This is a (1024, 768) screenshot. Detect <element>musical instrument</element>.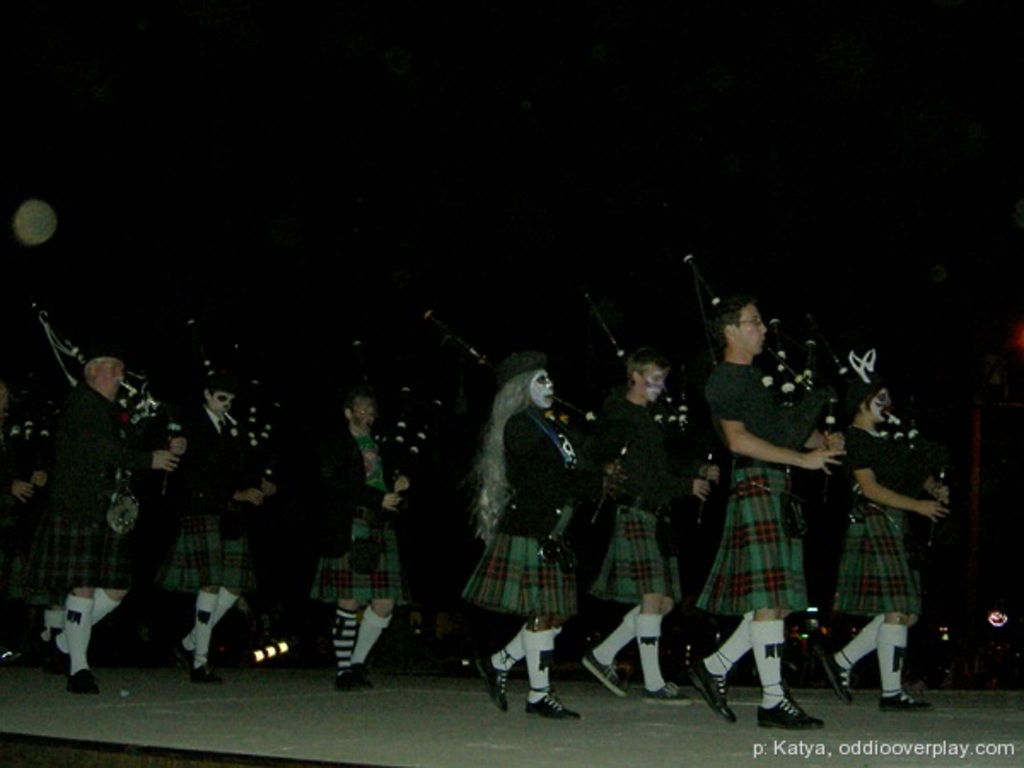
l=681, t=253, r=848, b=611.
